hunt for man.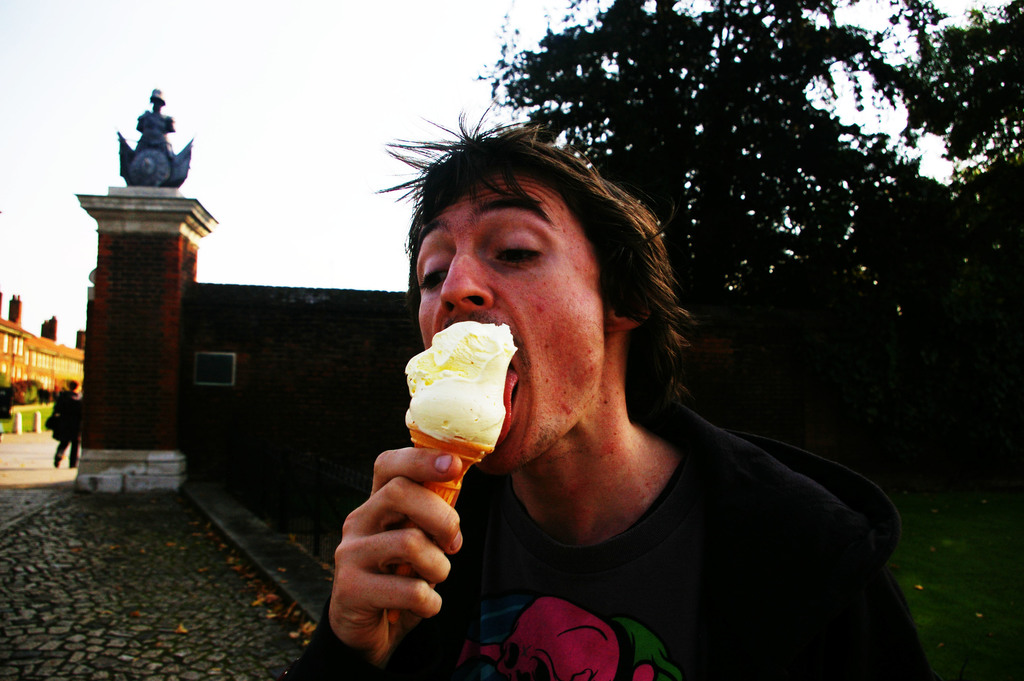
Hunted down at [47,381,84,466].
